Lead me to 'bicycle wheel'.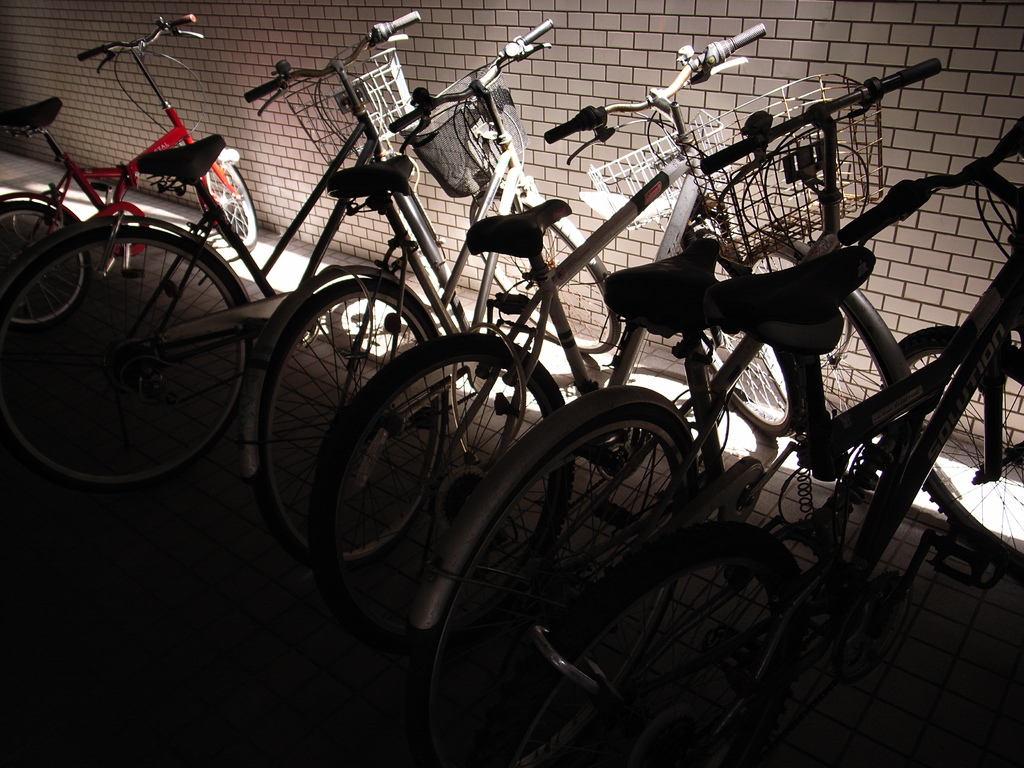
Lead to box=[495, 513, 805, 767].
